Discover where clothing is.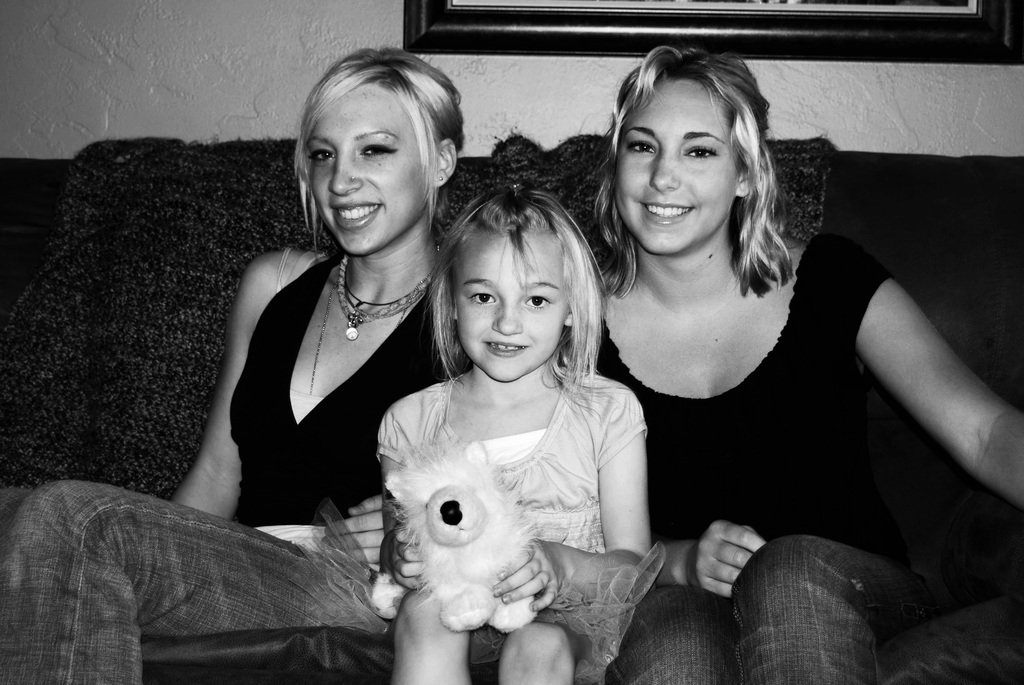
Discovered at [0,487,389,684].
